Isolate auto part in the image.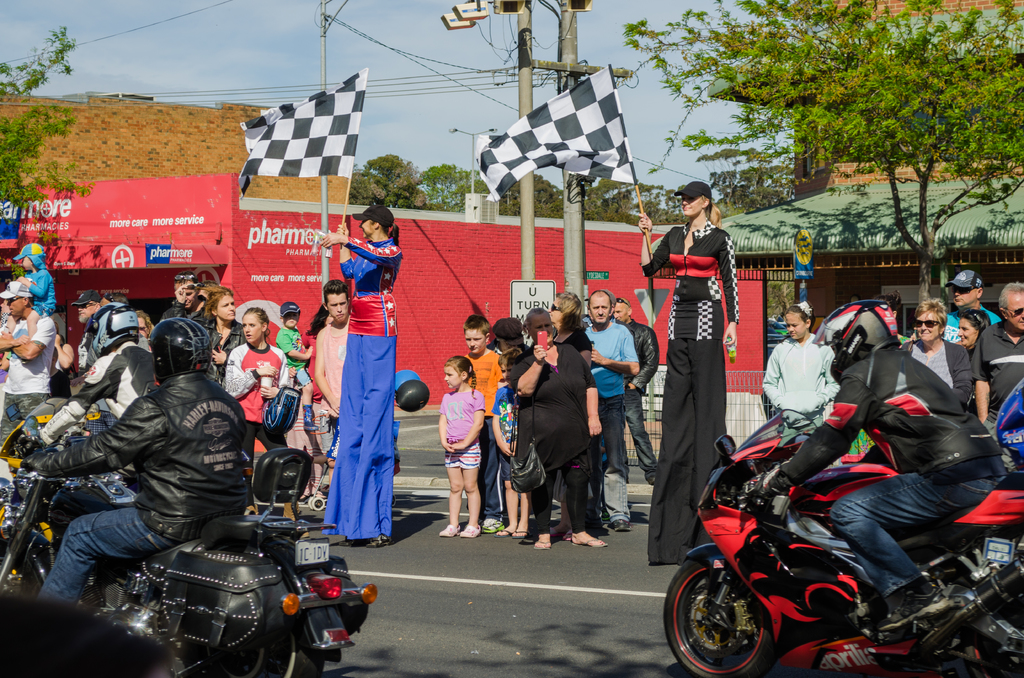
Isolated region: bbox=[2, 403, 27, 427].
